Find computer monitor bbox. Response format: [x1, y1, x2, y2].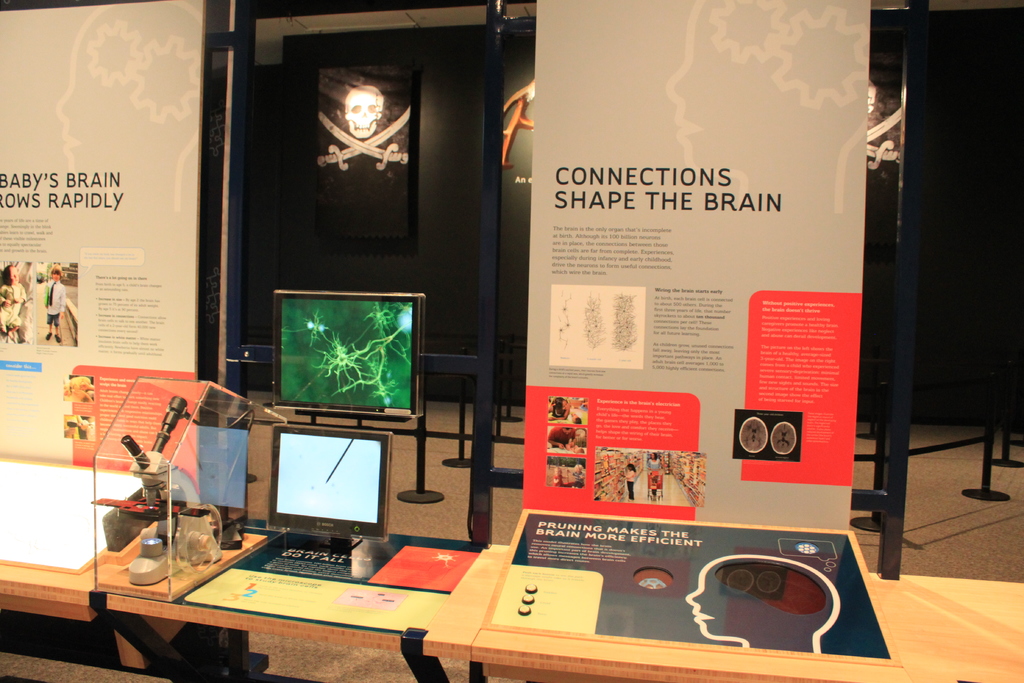
[246, 428, 383, 568].
